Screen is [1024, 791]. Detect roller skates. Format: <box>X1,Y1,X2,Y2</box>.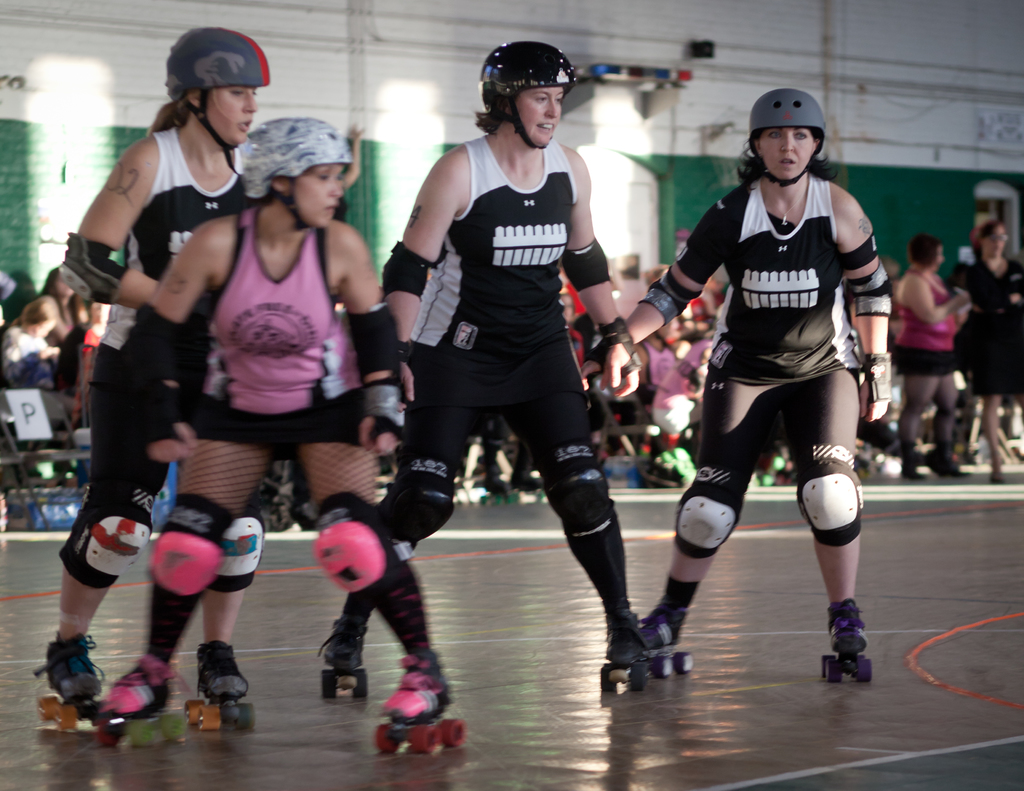
<box>316,613,371,703</box>.
